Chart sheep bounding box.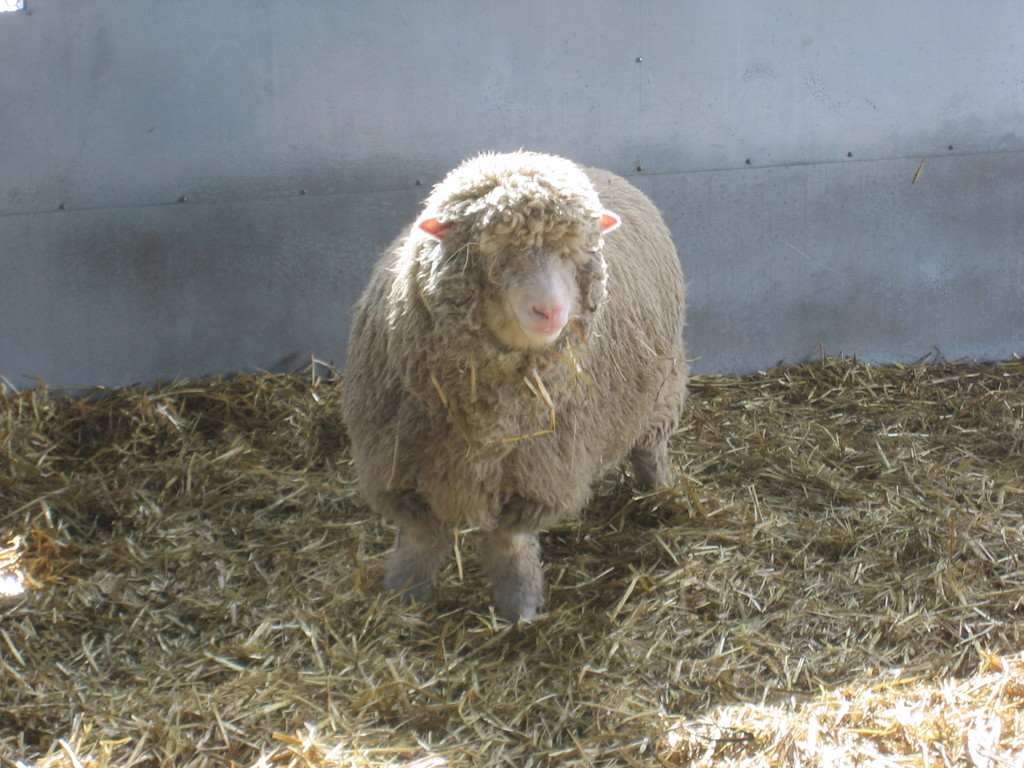
Charted: 339:151:693:634.
